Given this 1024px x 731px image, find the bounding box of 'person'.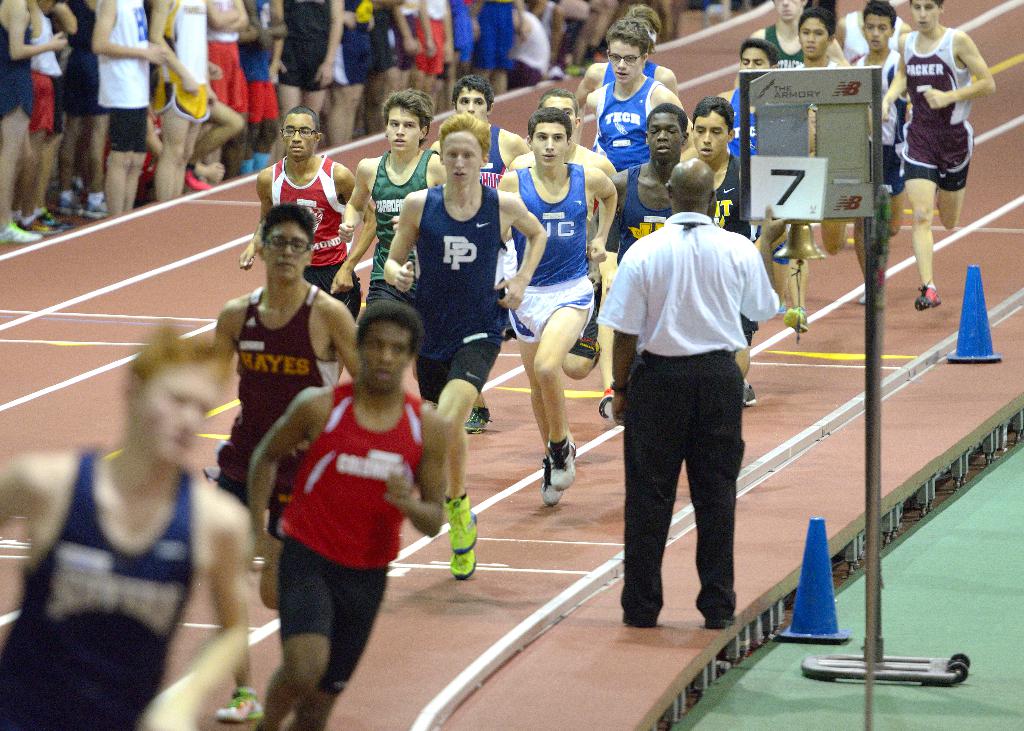
335,88,446,355.
